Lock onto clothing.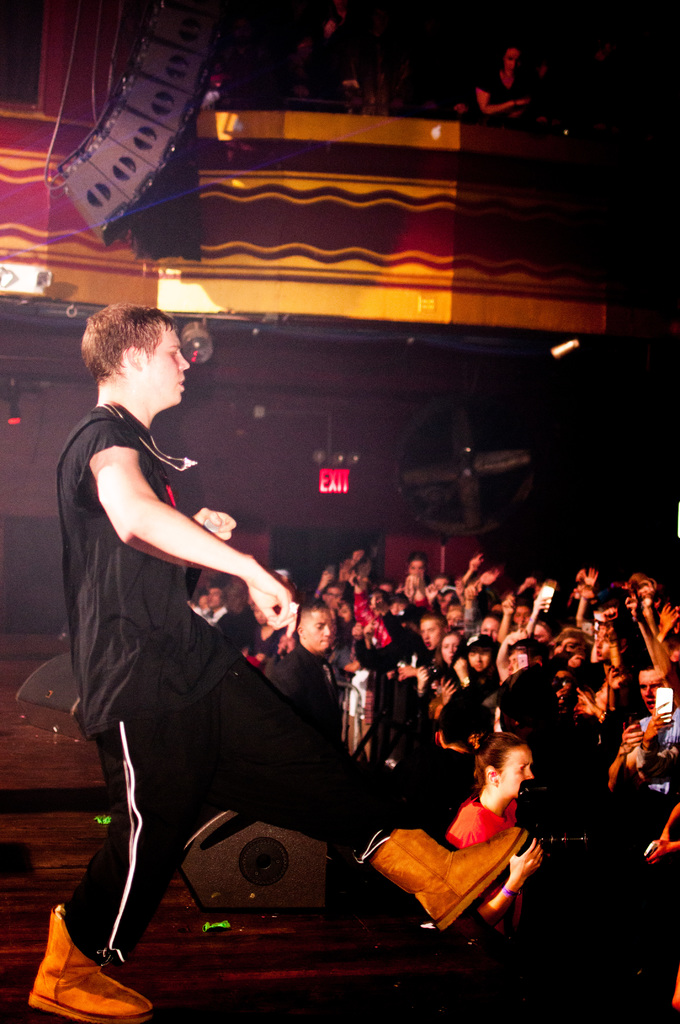
Locked: [64,355,279,868].
